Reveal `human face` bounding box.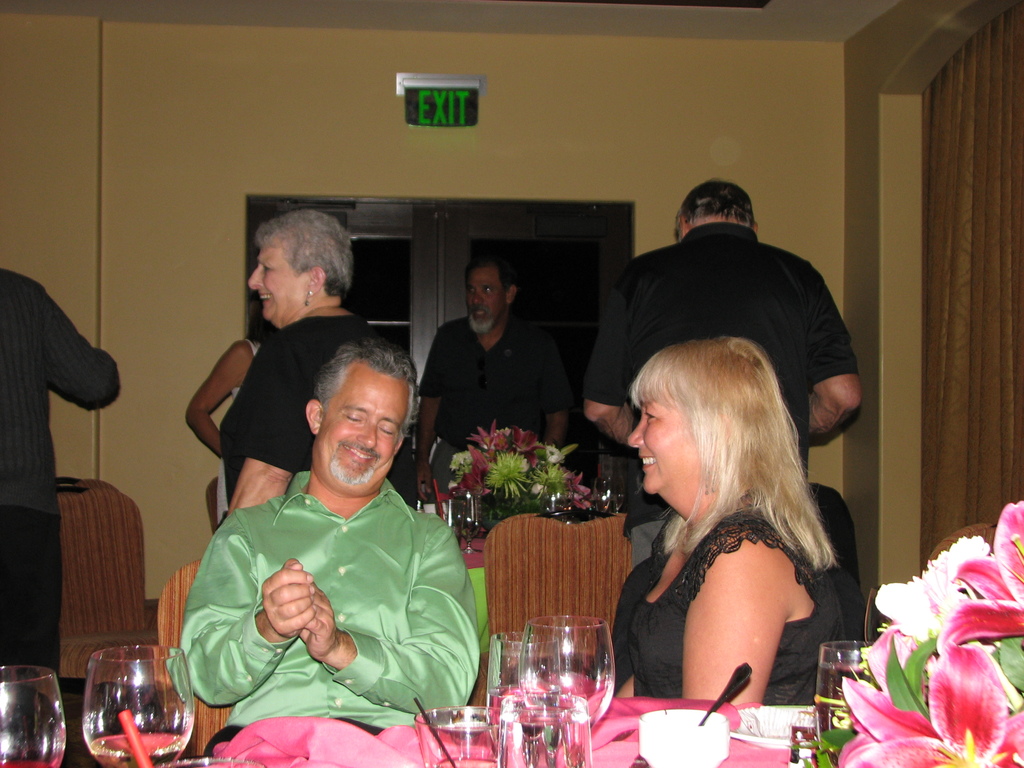
Revealed: {"x1": 250, "y1": 230, "x2": 294, "y2": 320}.
